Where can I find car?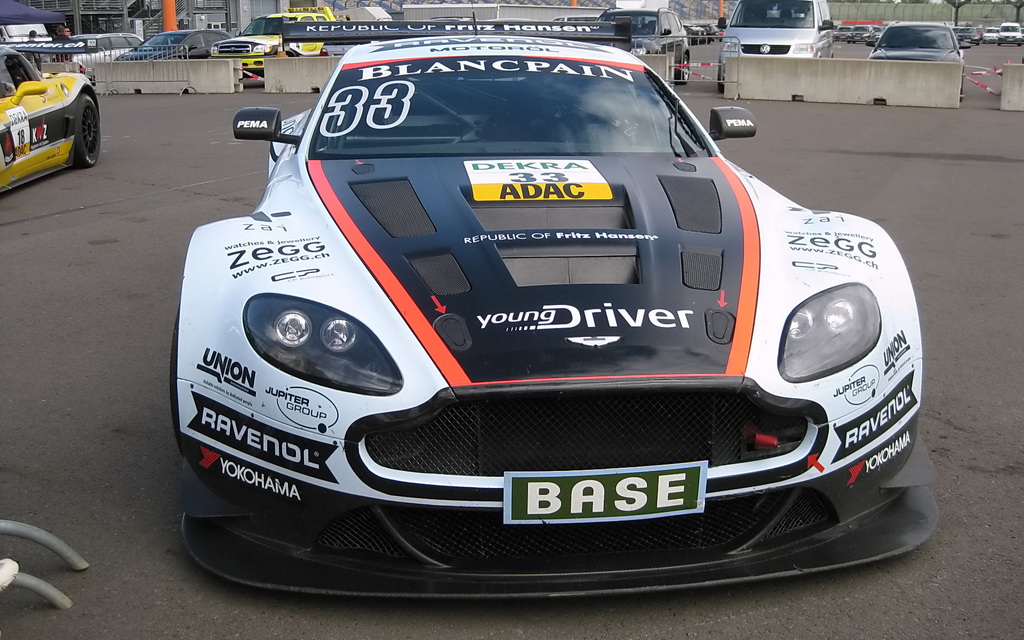
You can find it at region(148, 19, 932, 593).
